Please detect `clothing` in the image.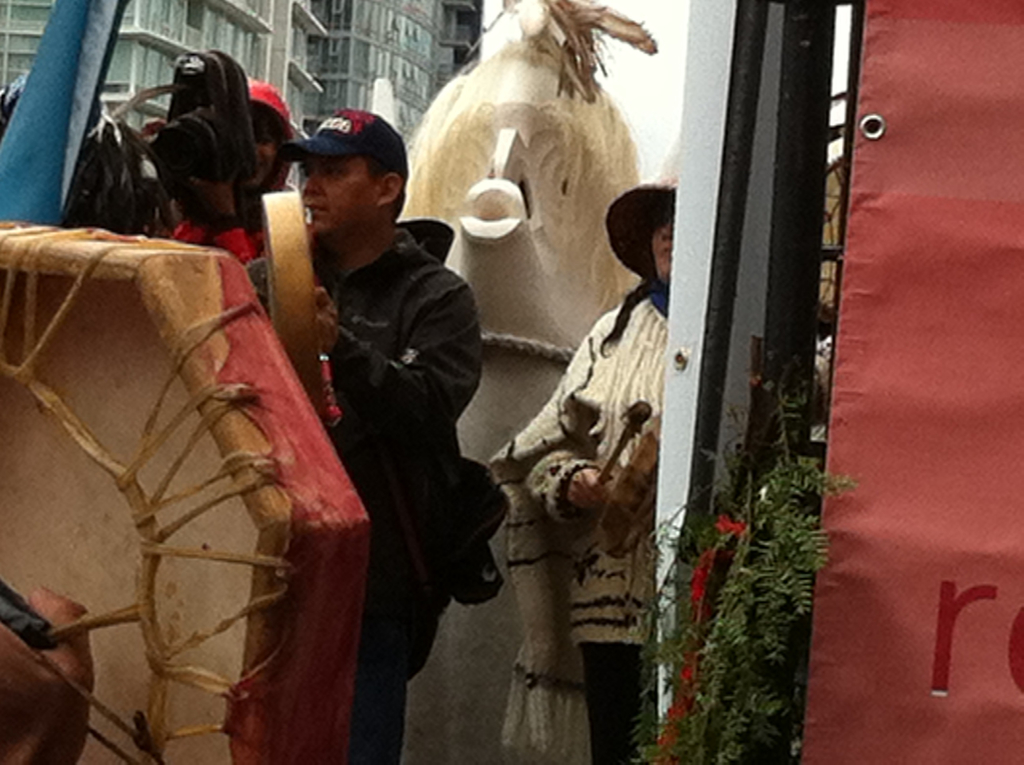
[x1=272, y1=124, x2=495, y2=716].
